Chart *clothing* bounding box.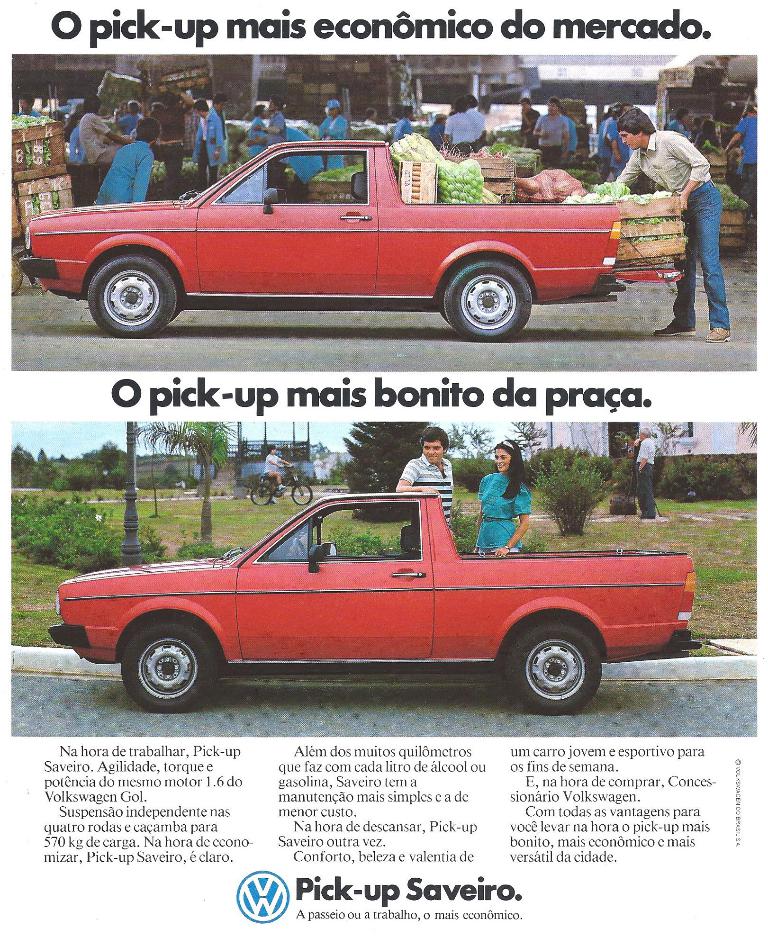
Charted: l=254, t=114, r=286, b=162.
